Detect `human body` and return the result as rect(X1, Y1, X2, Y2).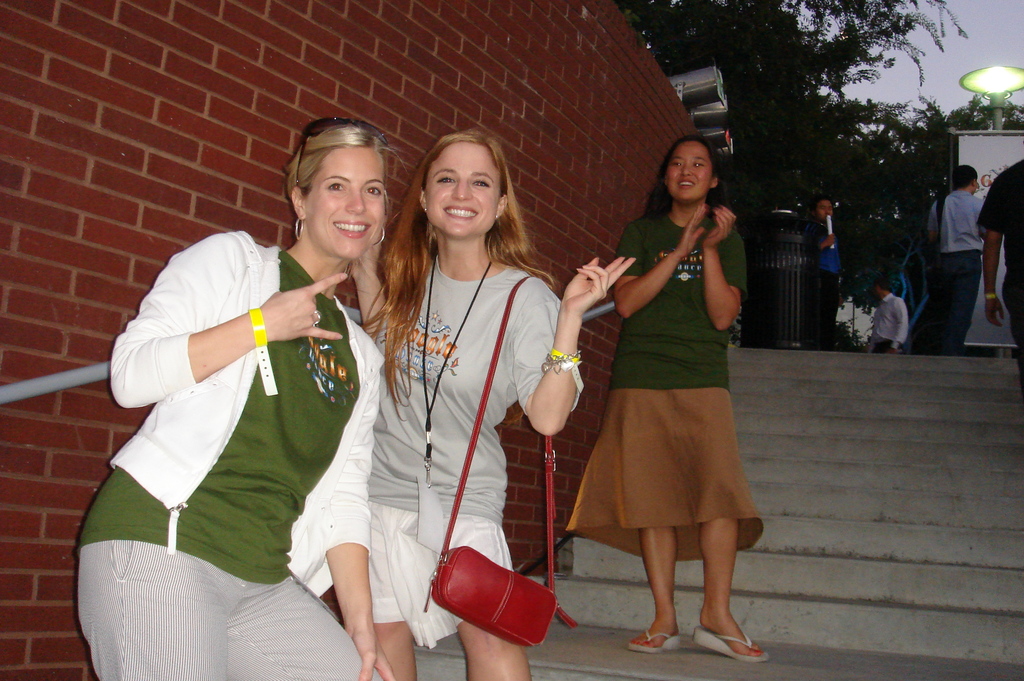
rect(61, 113, 392, 680).
